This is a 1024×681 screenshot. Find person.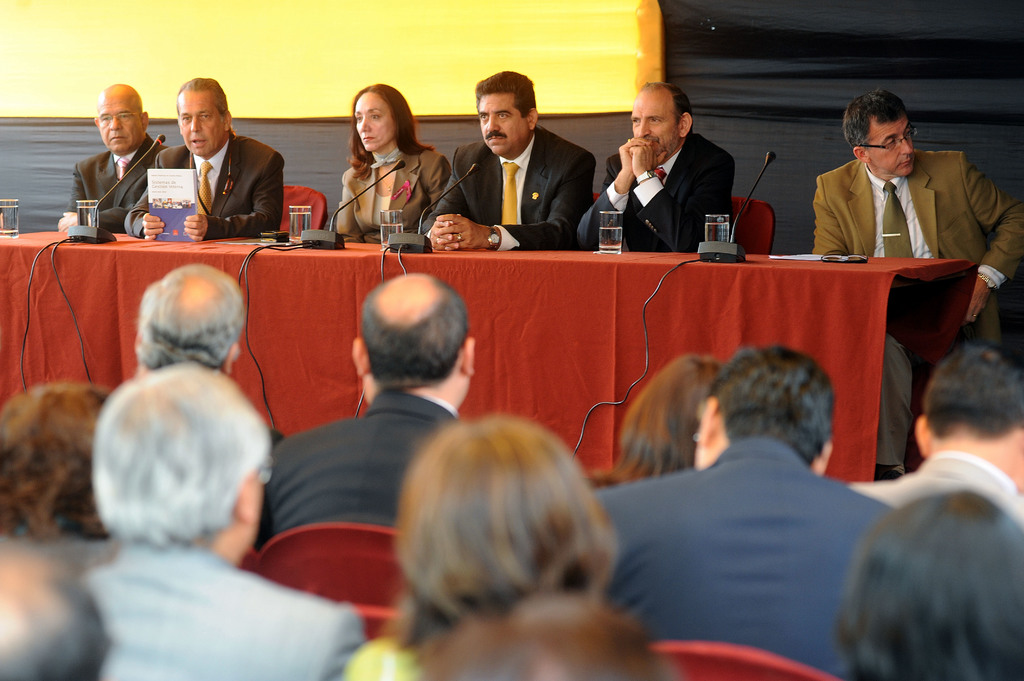
Bounding box: <region>591, 339, 894, 680</region>.
